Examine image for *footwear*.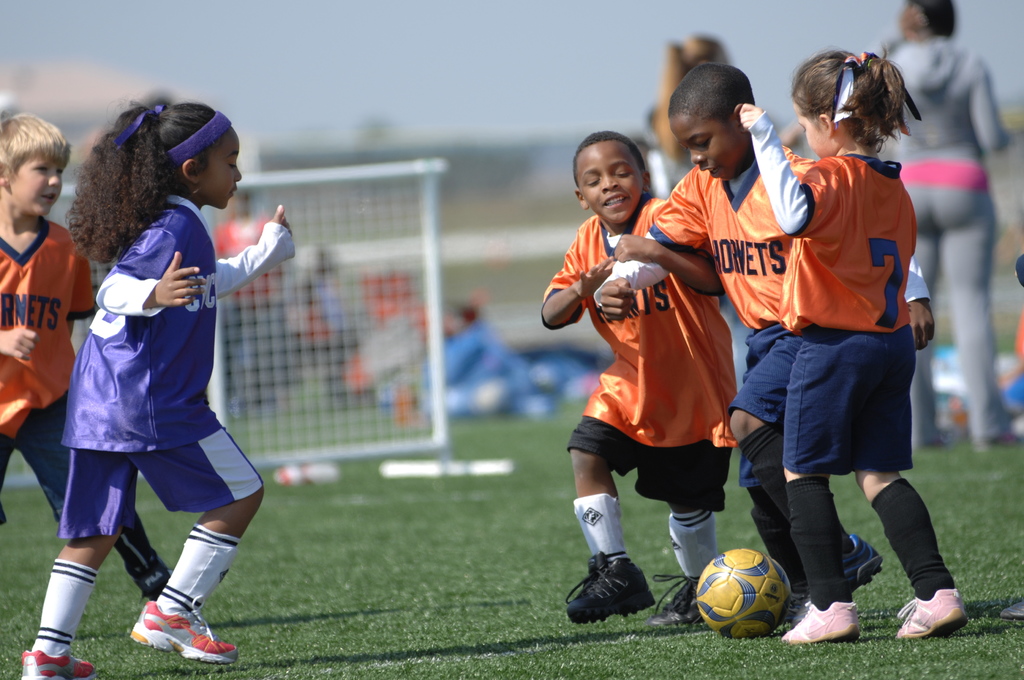
Examination result: {"x1": 19, "y1": 640, "x2": 99, "y2": 679}.
